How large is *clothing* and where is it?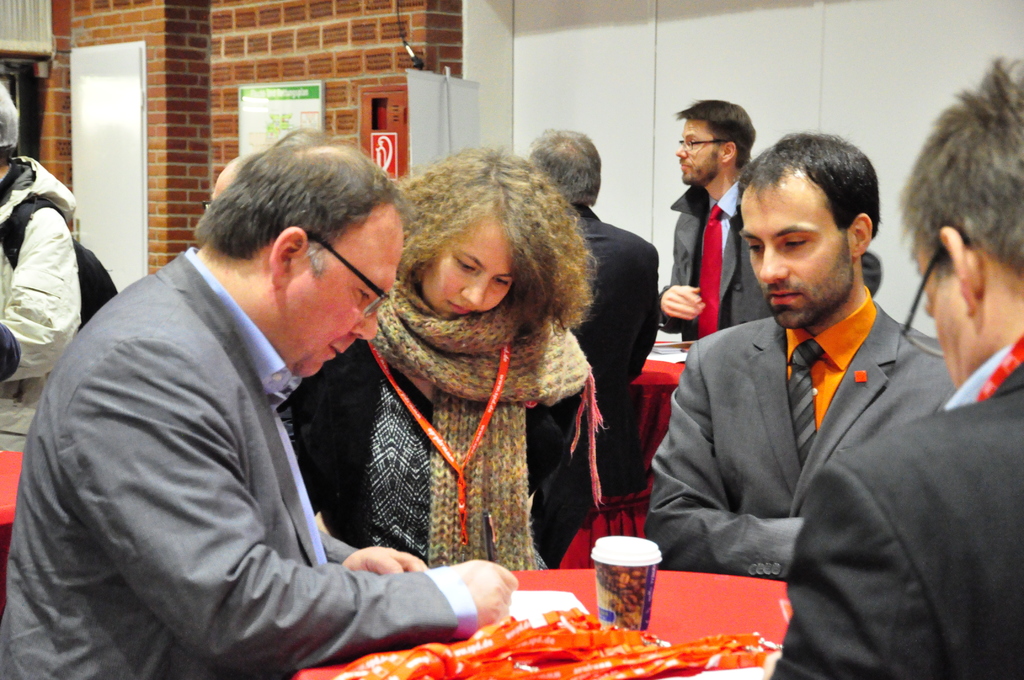
Bounding box: 310 227 646 596.
